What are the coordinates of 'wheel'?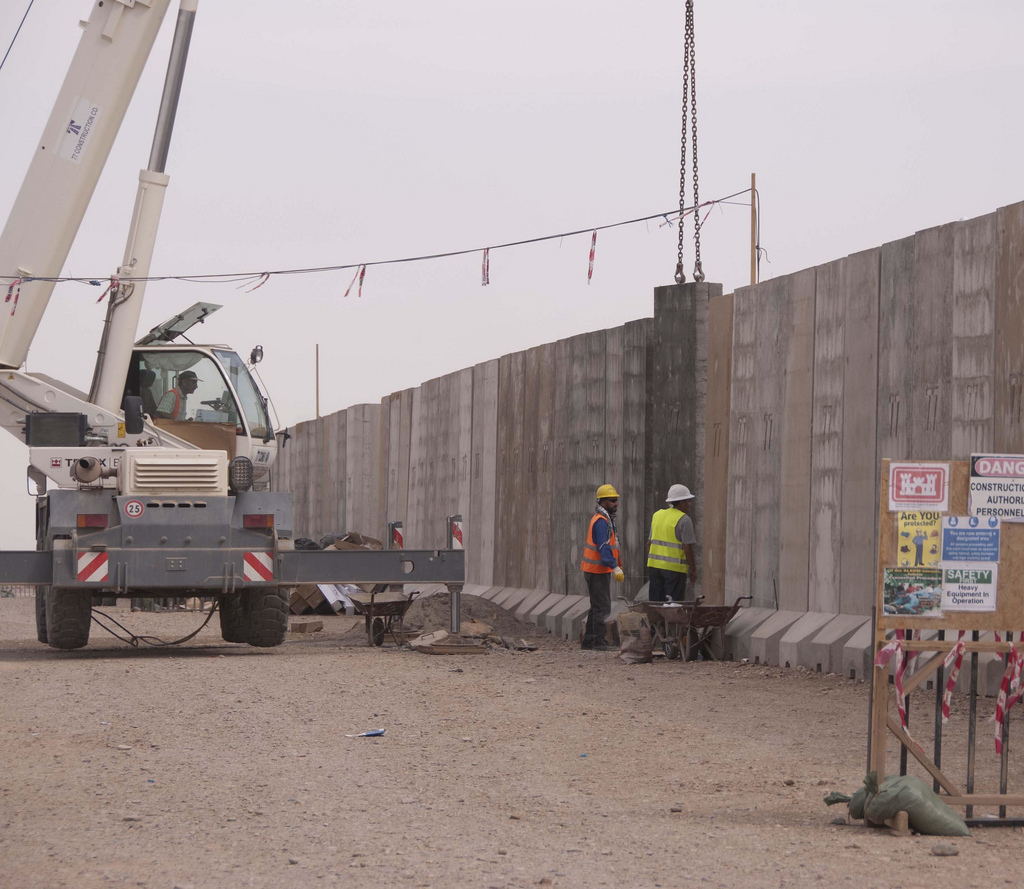
{"left": 48, "top": 585, "right": 91, "bottom": 650}.
